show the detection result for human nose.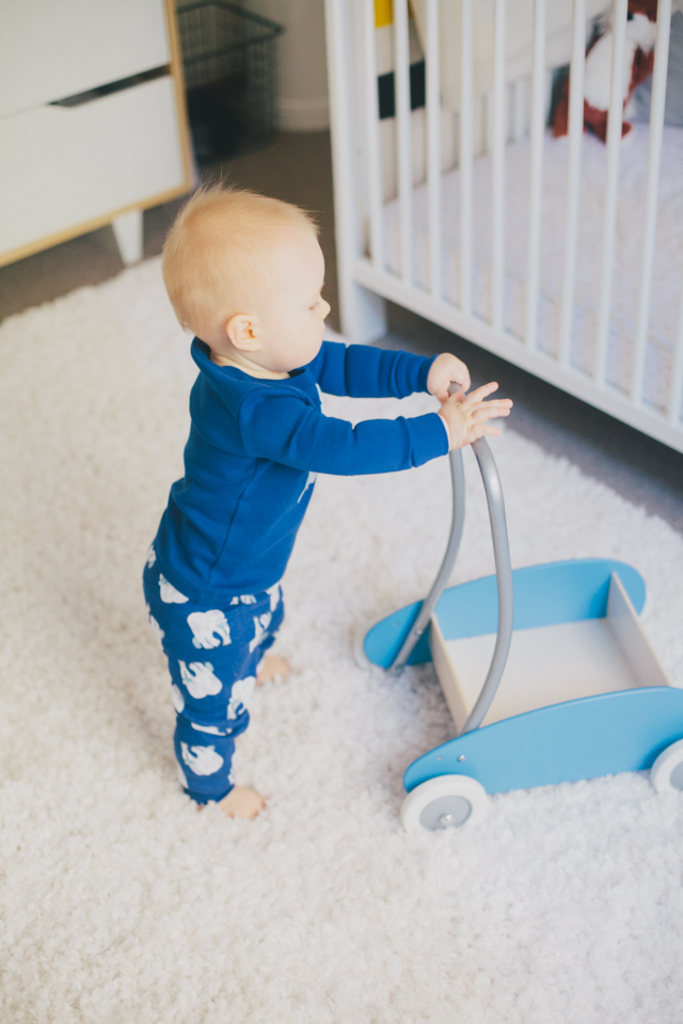
314,297,330,320.
